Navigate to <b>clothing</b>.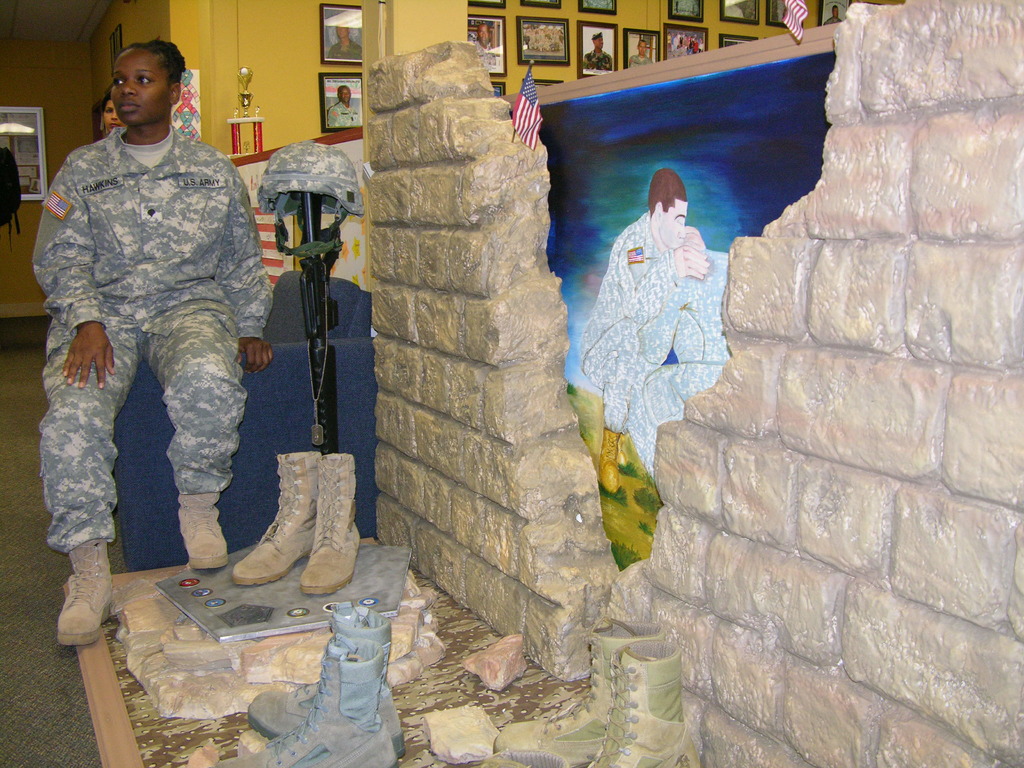
Navigation target: pyautogui.locateOnScreen(627, 243, 732, 468).
